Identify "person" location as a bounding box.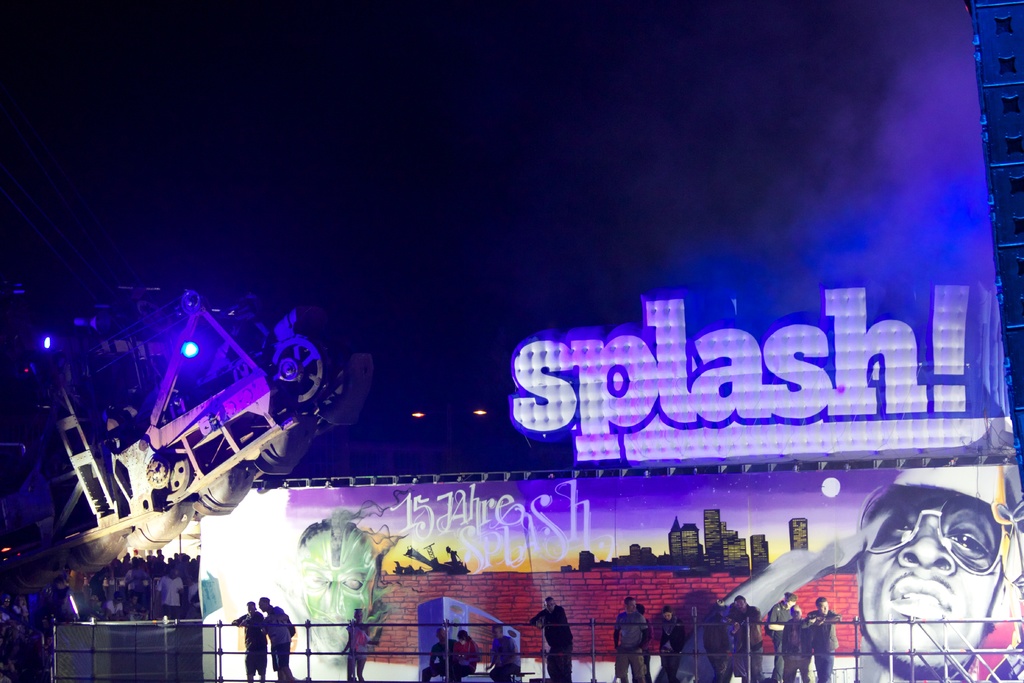
[655,608,687,682].
